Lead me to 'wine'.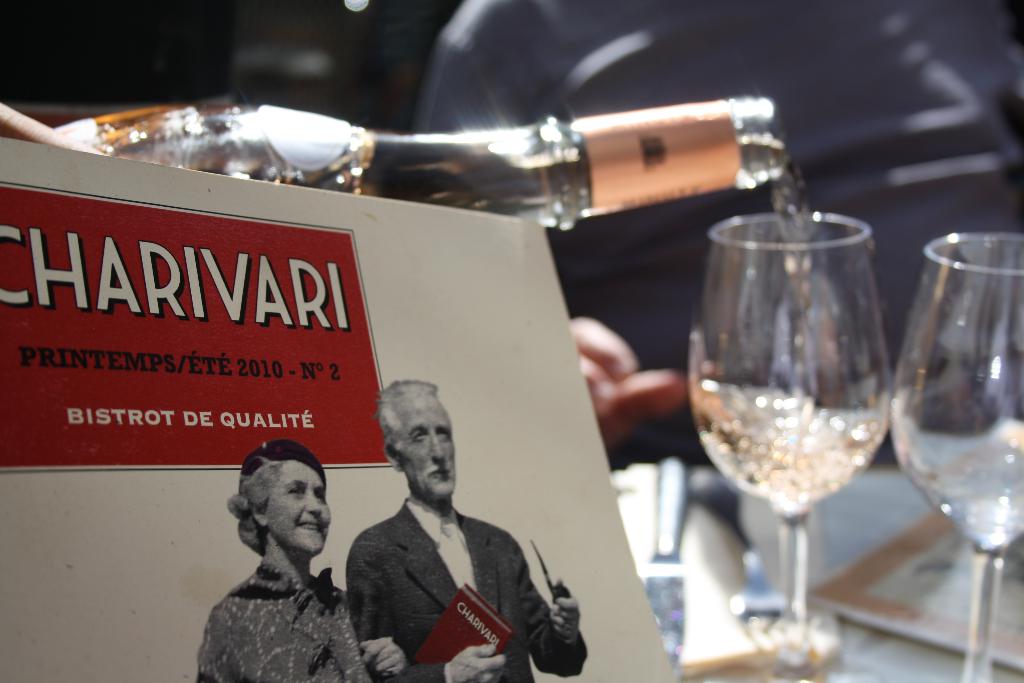
Lead to rect(696, 394, 883, 523).
